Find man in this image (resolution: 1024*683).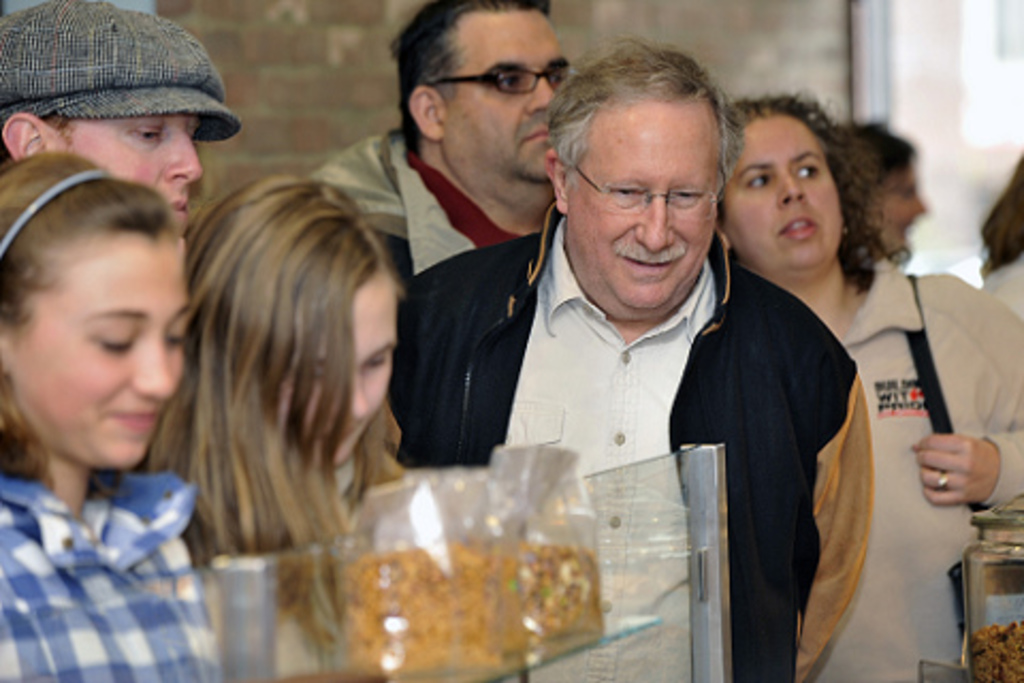
detection(292, 68, 939, 636).
